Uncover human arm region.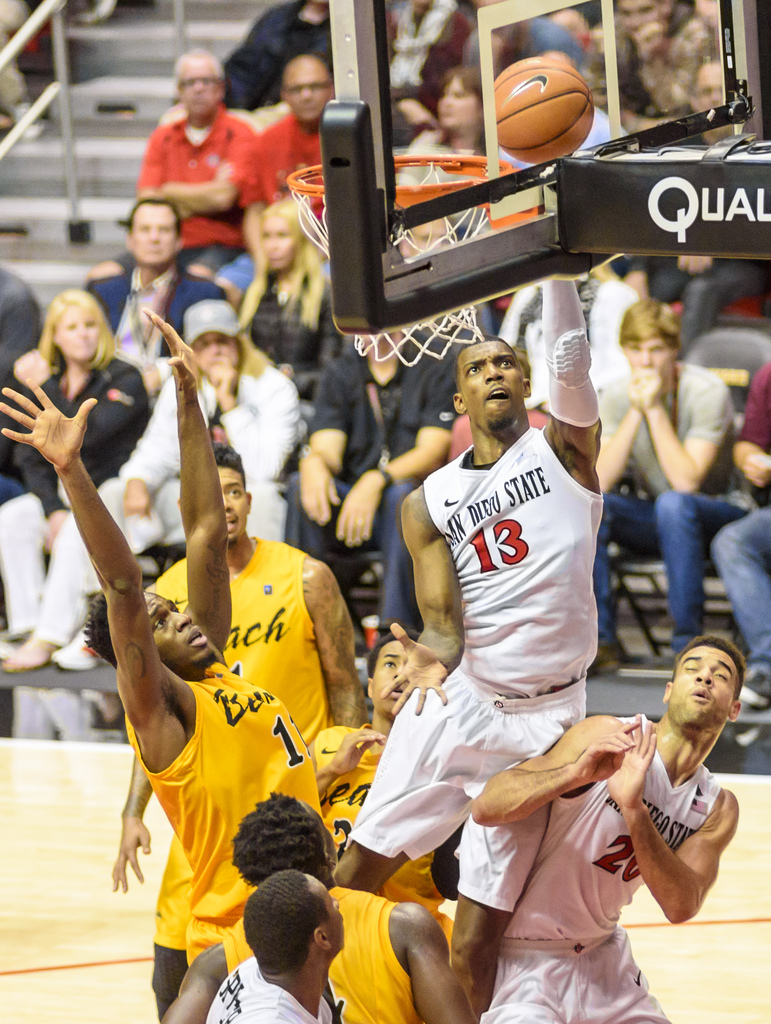
Uncovered: 309:554:366:729.
